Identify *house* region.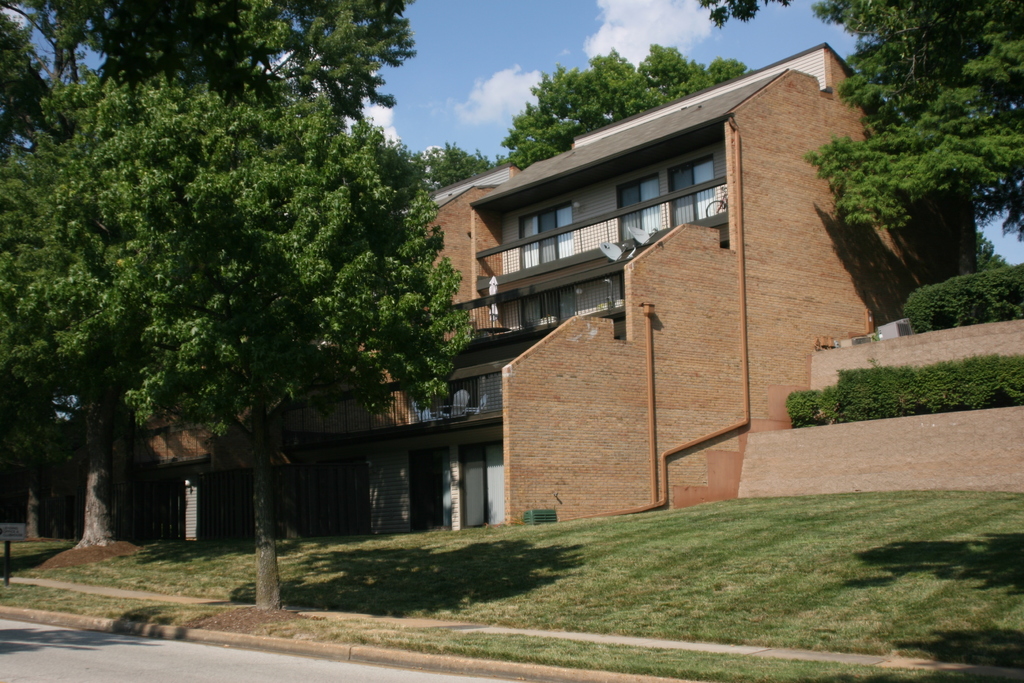
Region: (x1=393, y1=55, x2=896, y2=506).
